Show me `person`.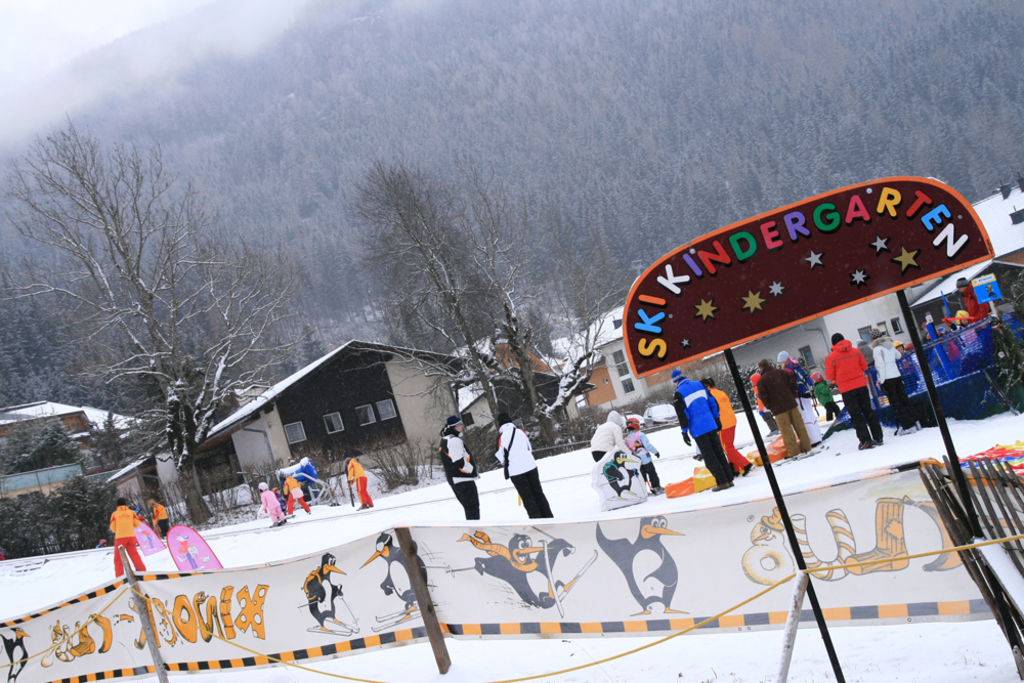
`person` is here: x1=255 y1=475 x2=286 y2=527.
